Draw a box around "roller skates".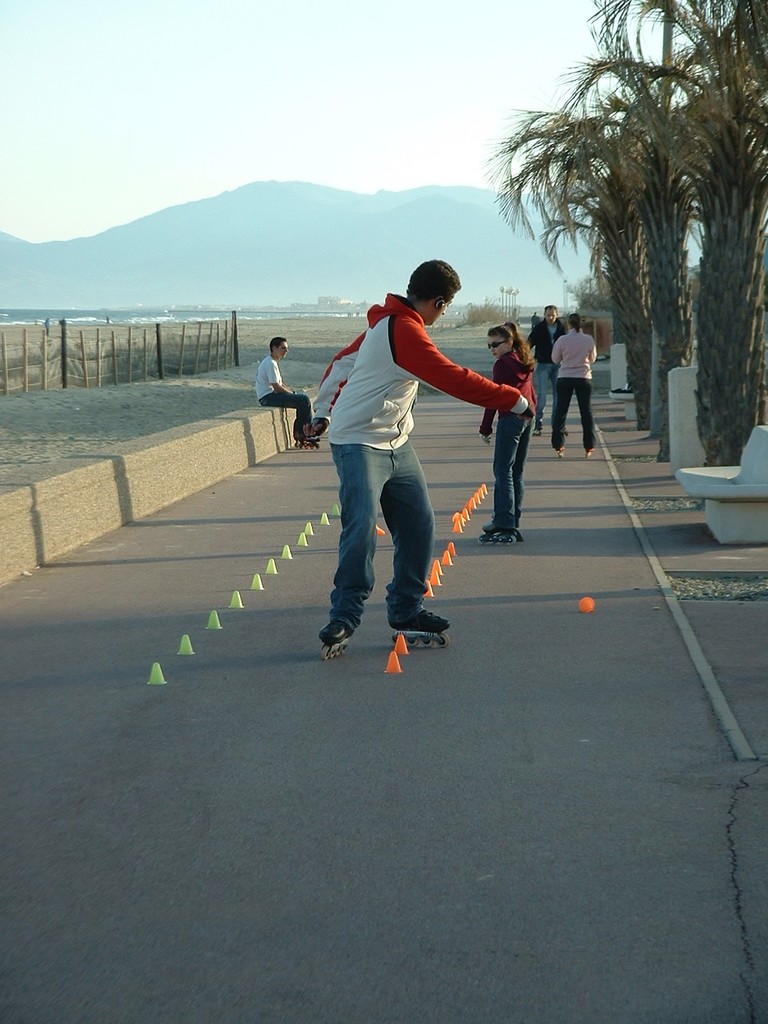
x1=300 y1=436 x2=323 y2=450.
